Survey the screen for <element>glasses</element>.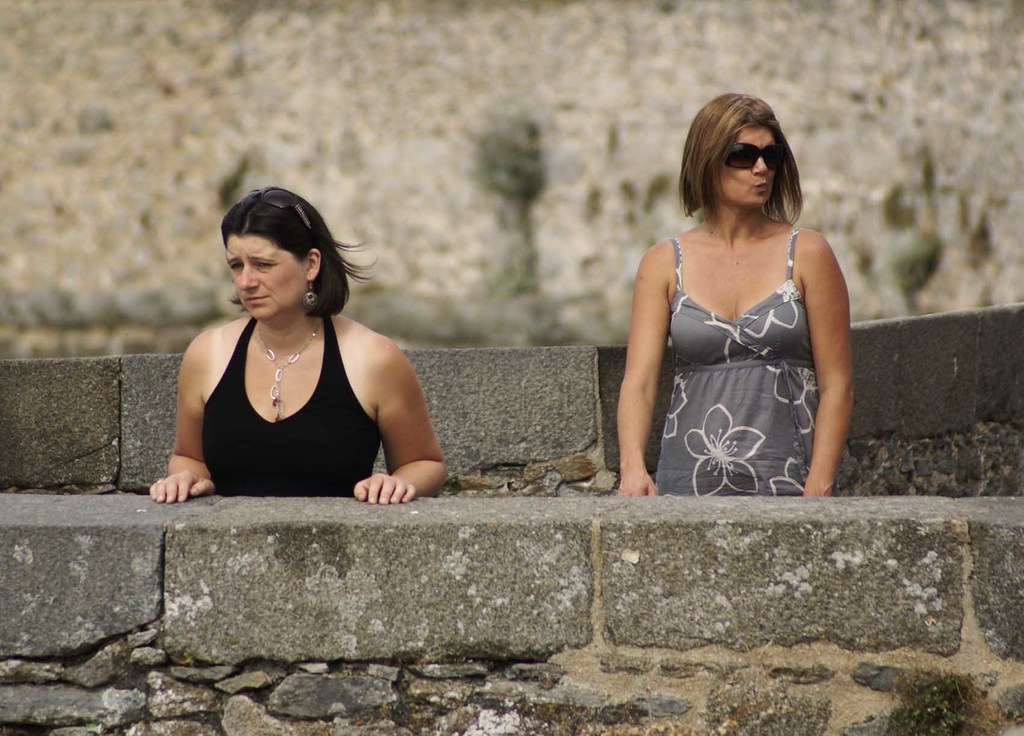
Survey found: Rect(708, 140, 787, 177).
